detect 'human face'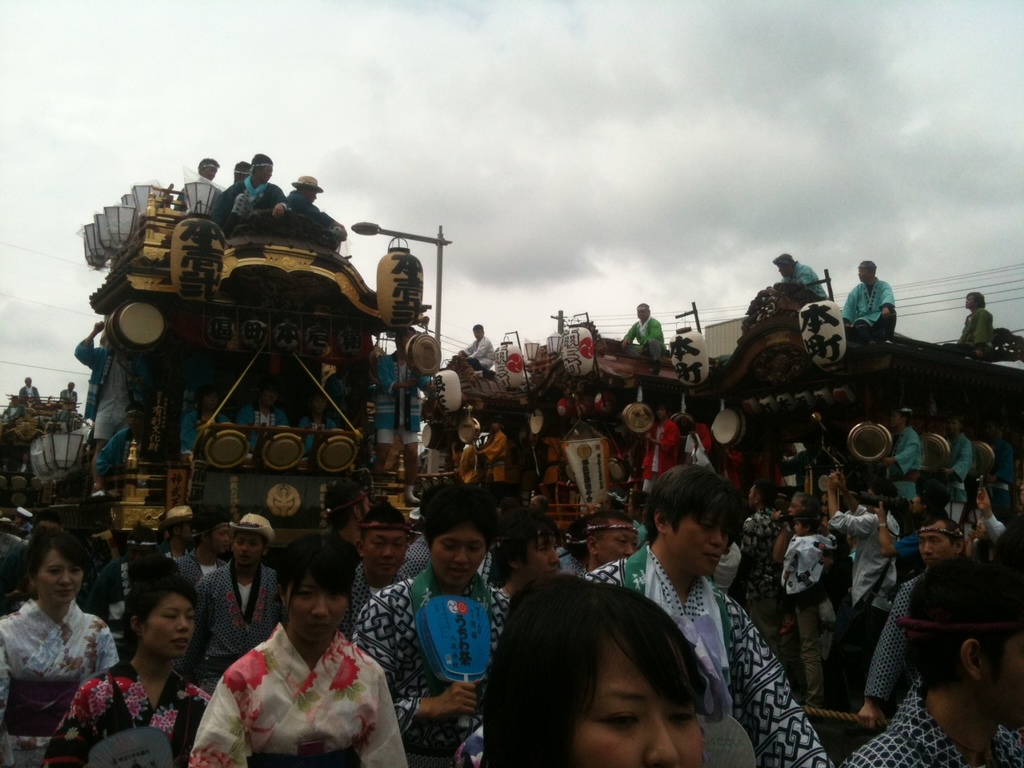
<box>137,601,195,662</box>
